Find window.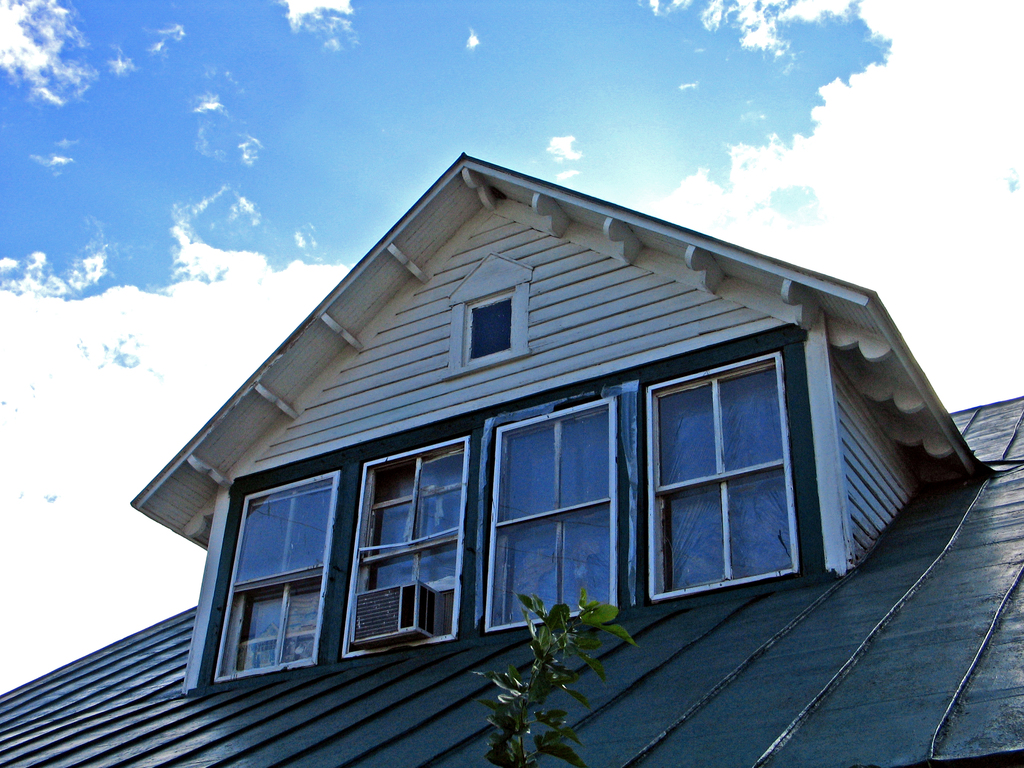
bbox=(483, 399, 620, 634).
